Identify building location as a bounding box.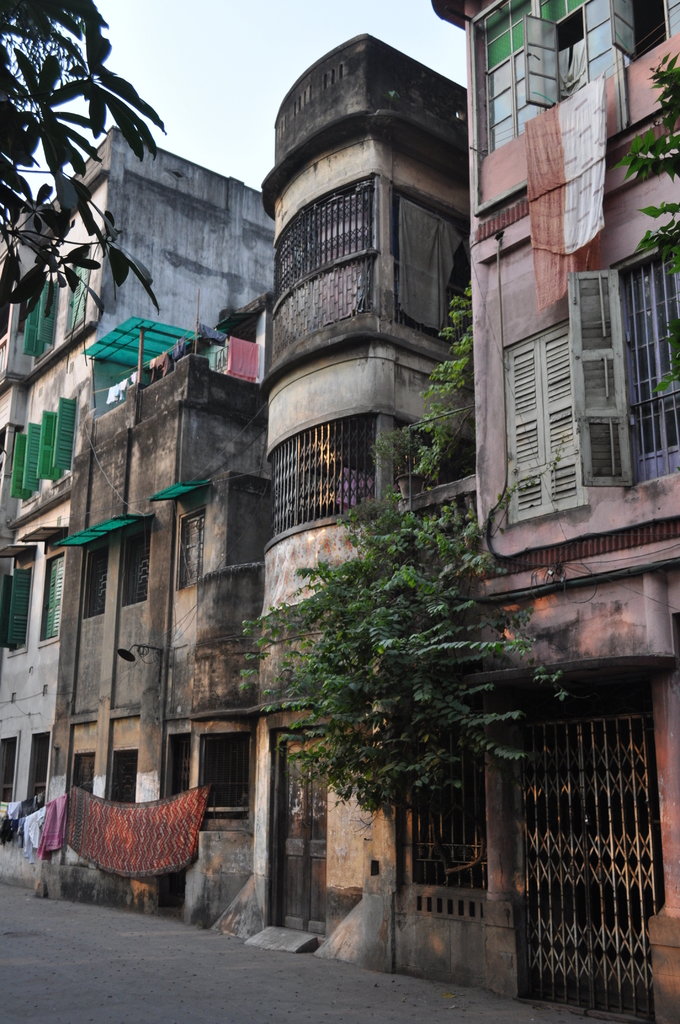
box=[250, 29, 483, 948].
